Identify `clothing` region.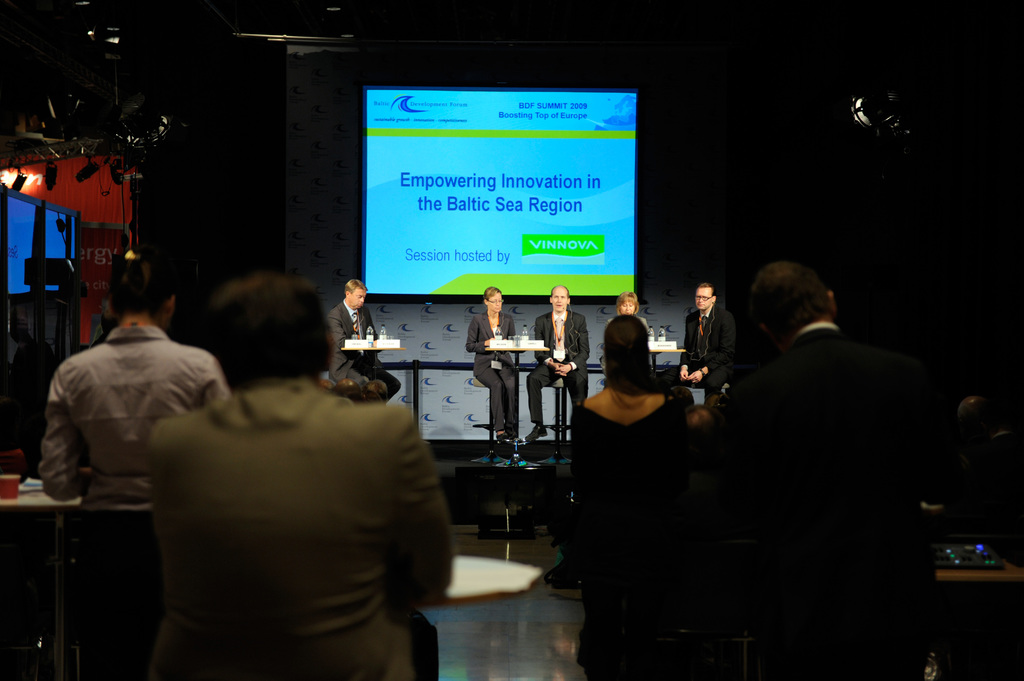
Region: 326:294:378:369.
